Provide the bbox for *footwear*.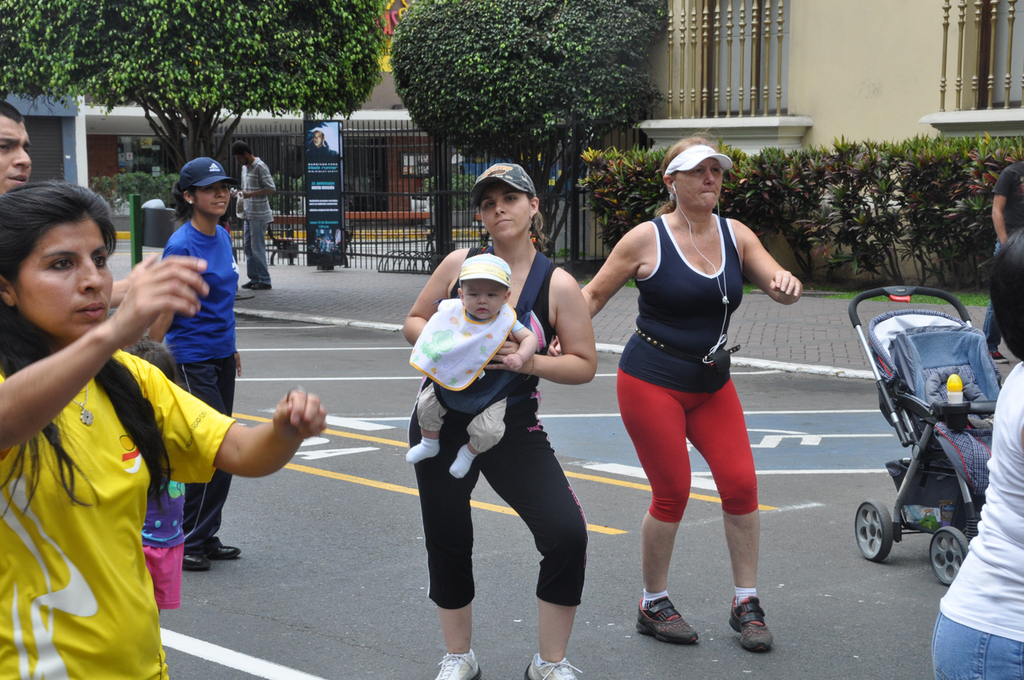
region(645, 593, 714, 656).
